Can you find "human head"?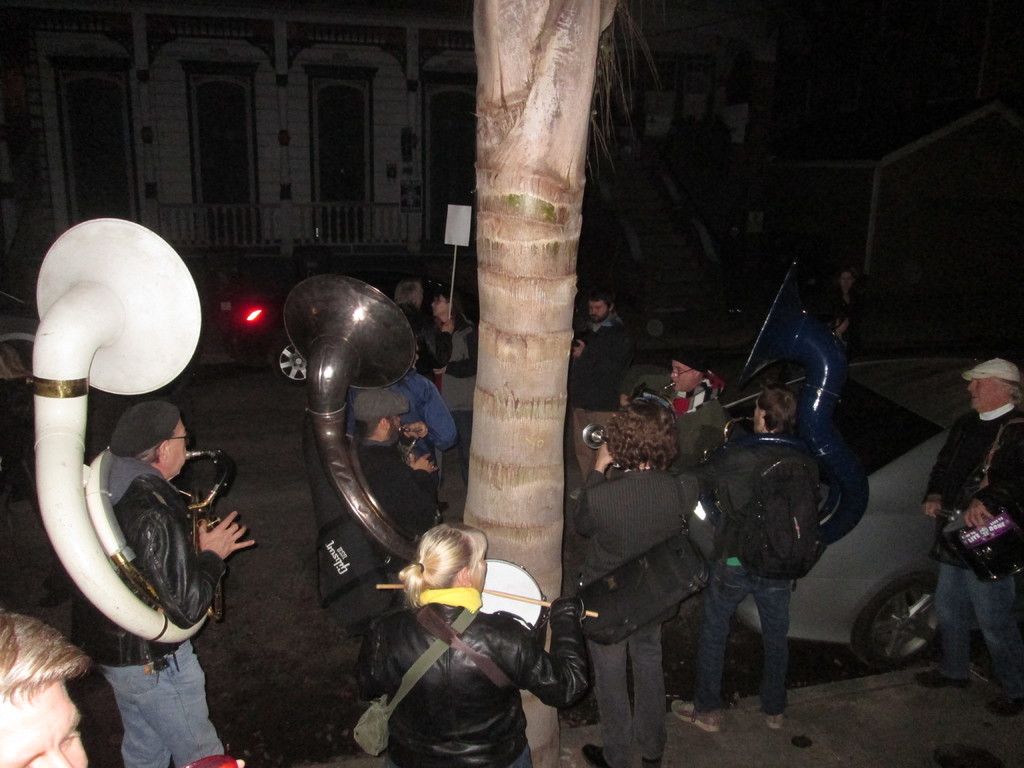
Yes, bounding box: crop(107, 399, 191, 480).
